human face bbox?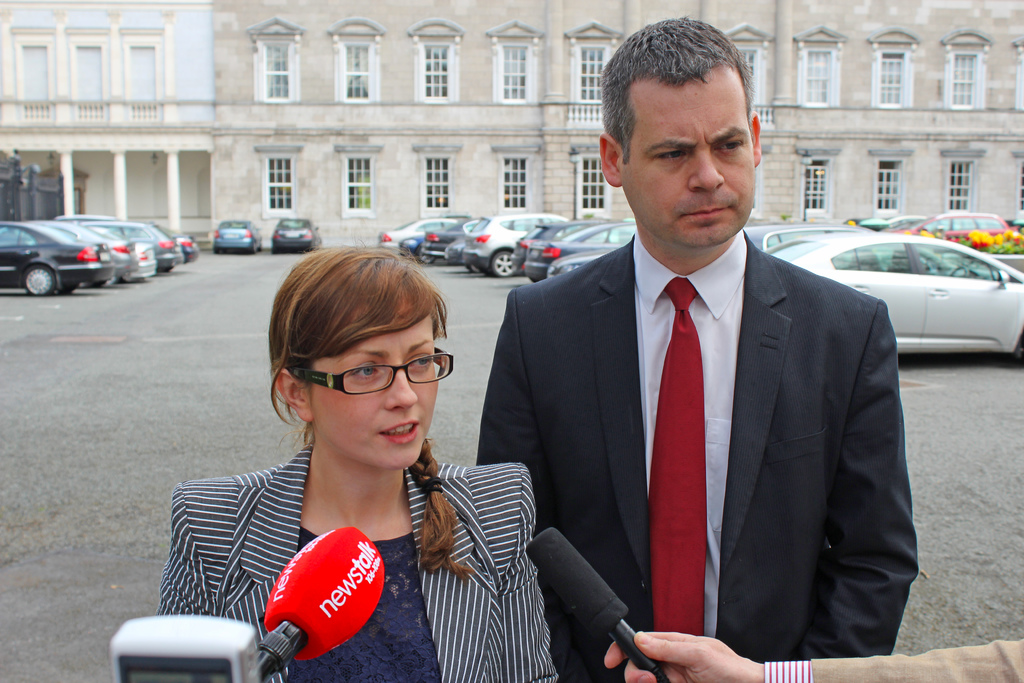
bbox(616, 78, 757, 251)
